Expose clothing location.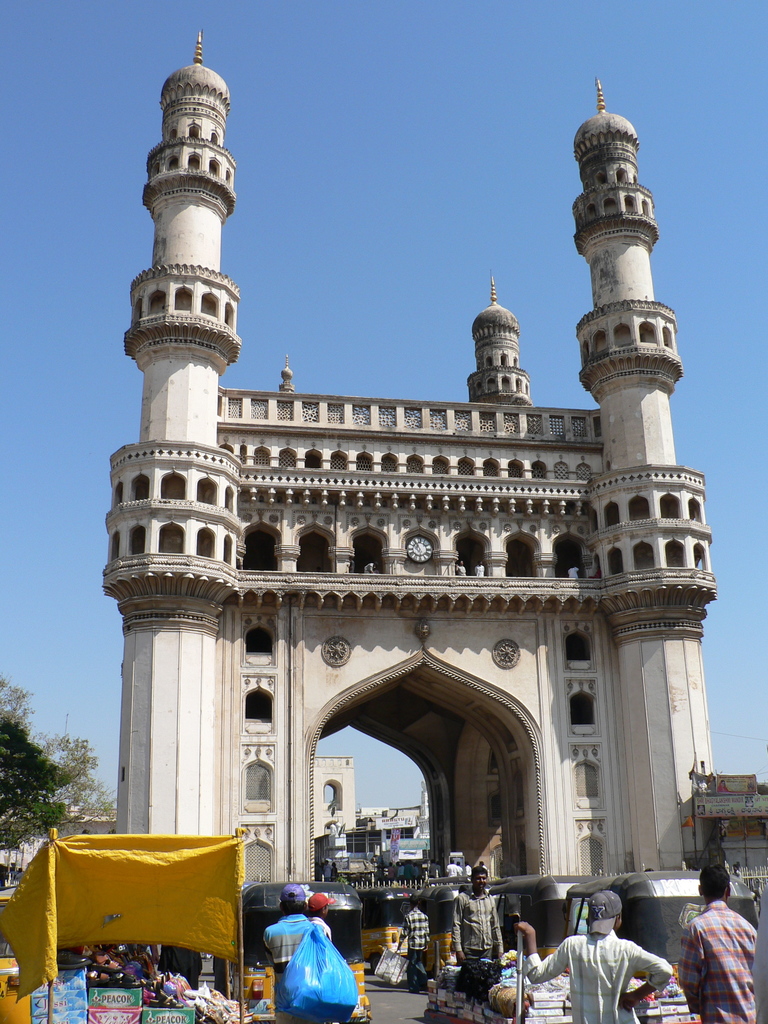
Exposed at bbox(671, 903, 758, 1020).
